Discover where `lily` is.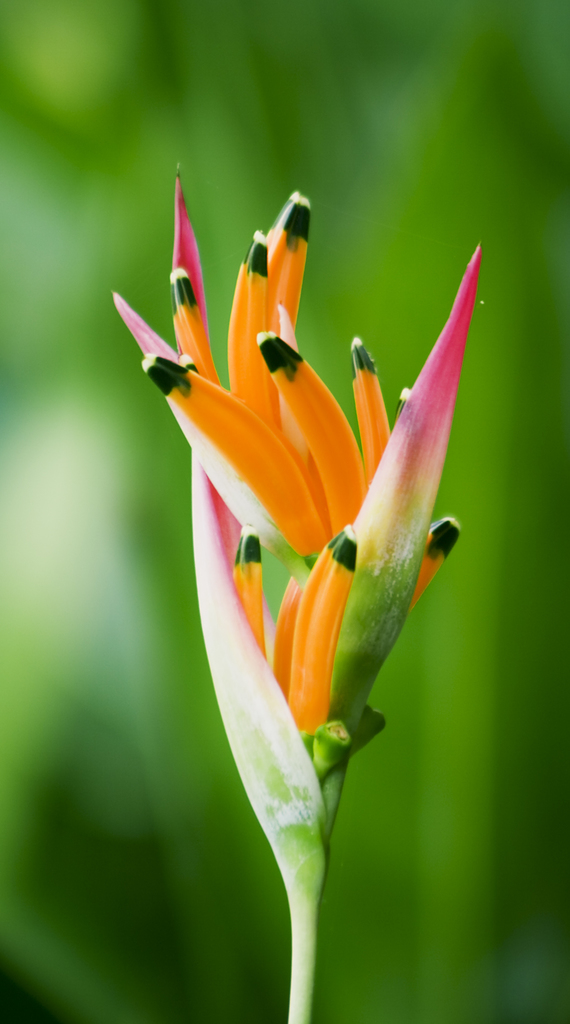
Discovered at (left=111, top=164, right=483, bottom=810).
